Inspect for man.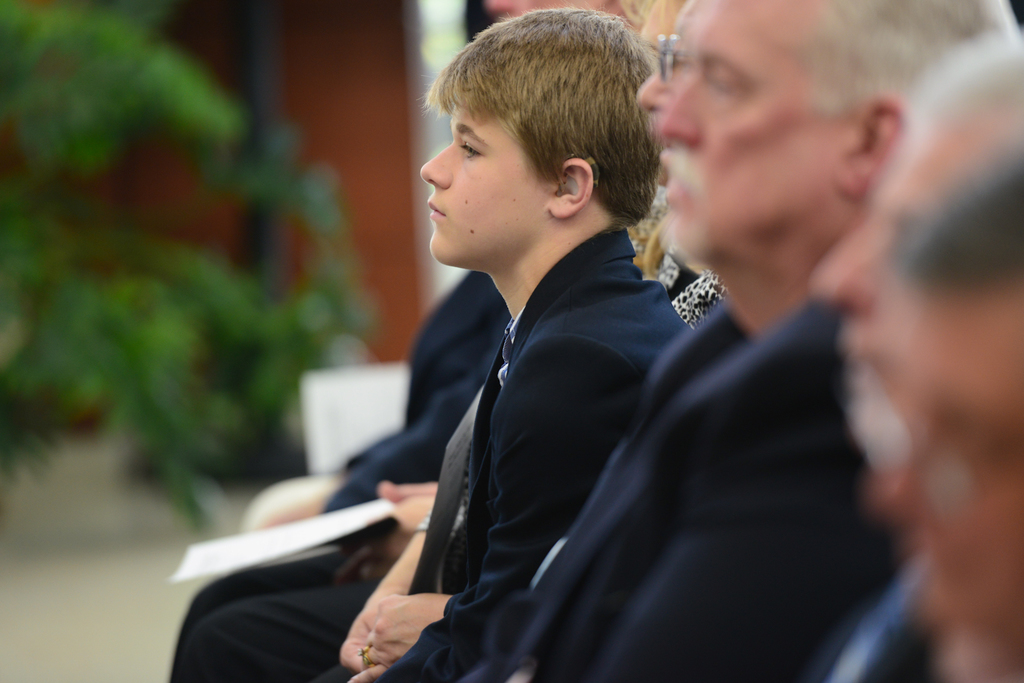
Inspection: detection(465, 0, 1023, 682).
